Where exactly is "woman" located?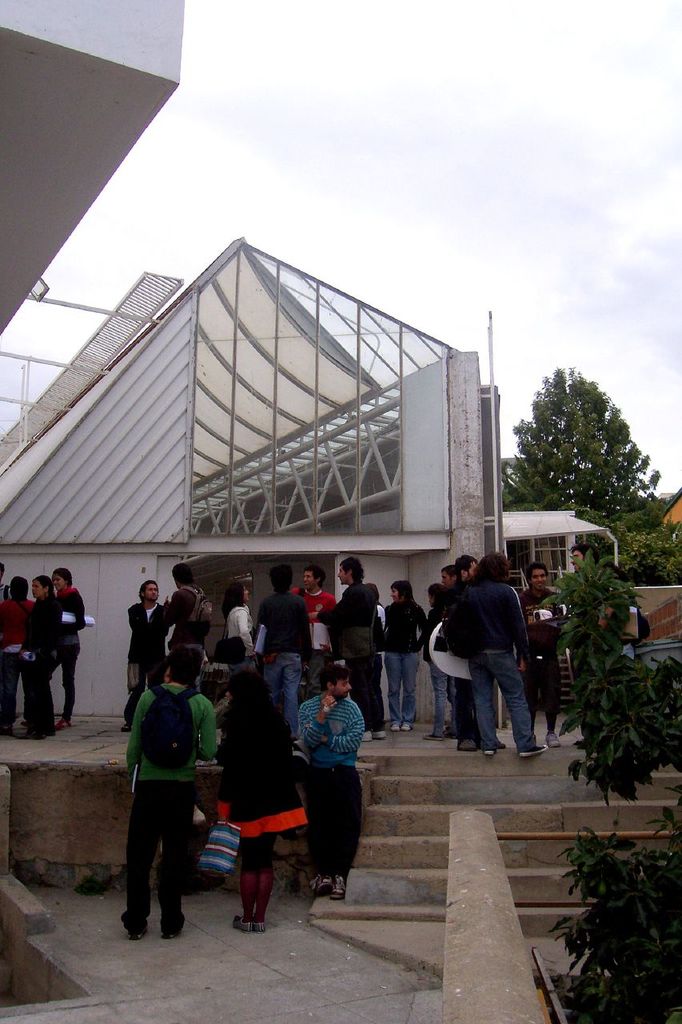
Its bounding box is 219:579:260:678.
